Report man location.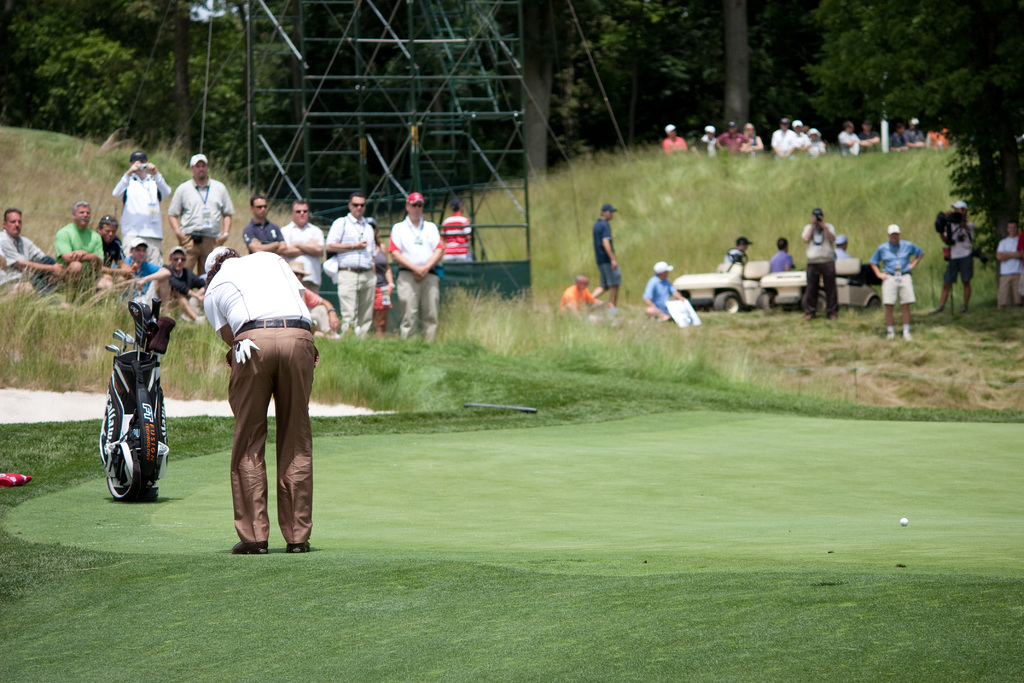
Report: 872, 224, 922, 340.
